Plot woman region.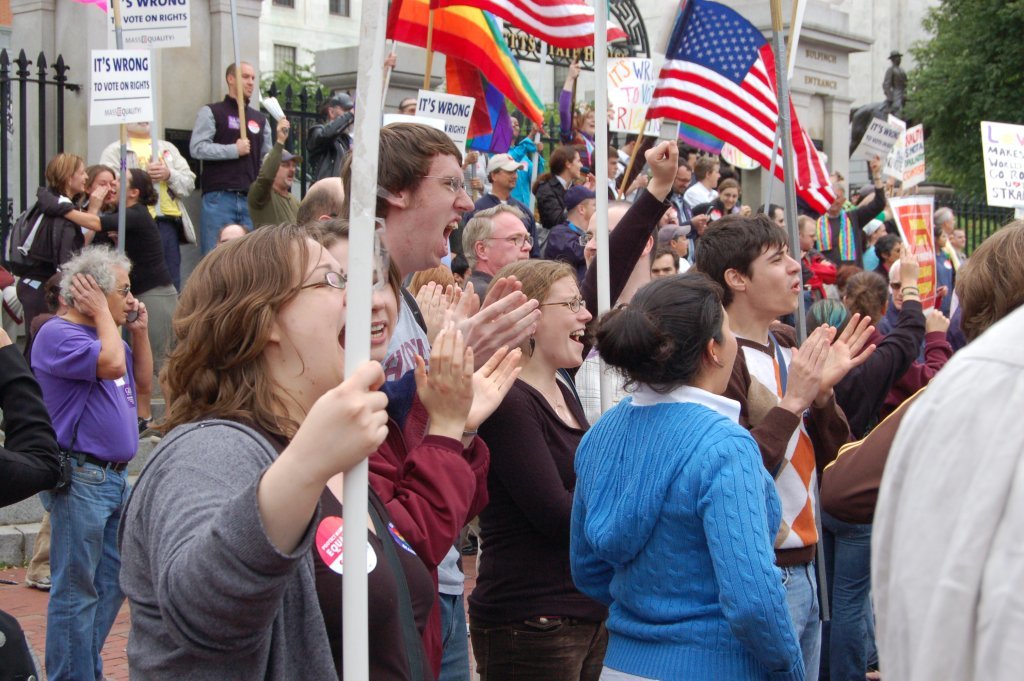
Plotted at 115,219,433,680.
